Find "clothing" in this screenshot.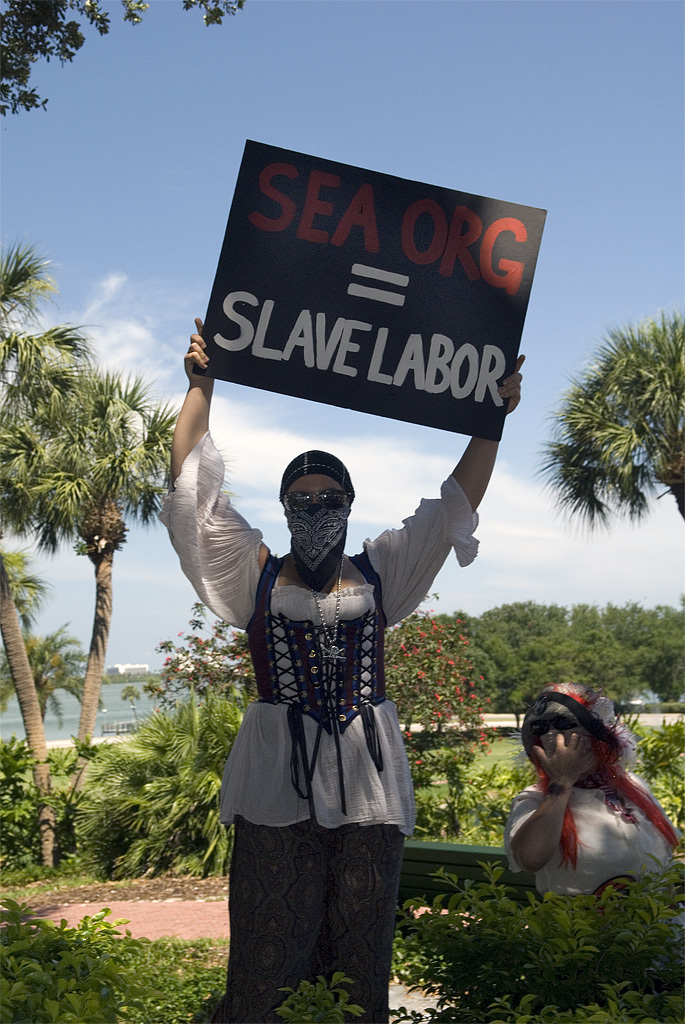
The bounding box for "clothing" is locate(178, 244, 500, 916).
